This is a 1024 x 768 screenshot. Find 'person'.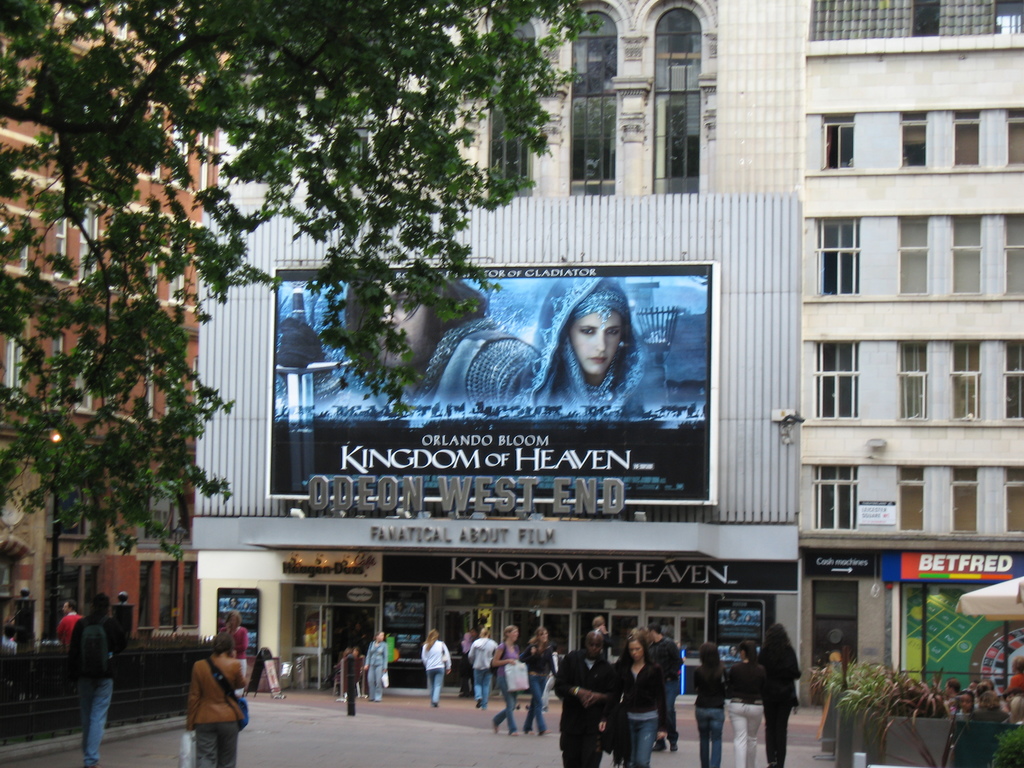
Bounding box: box=[552, 628, 619, 766].
